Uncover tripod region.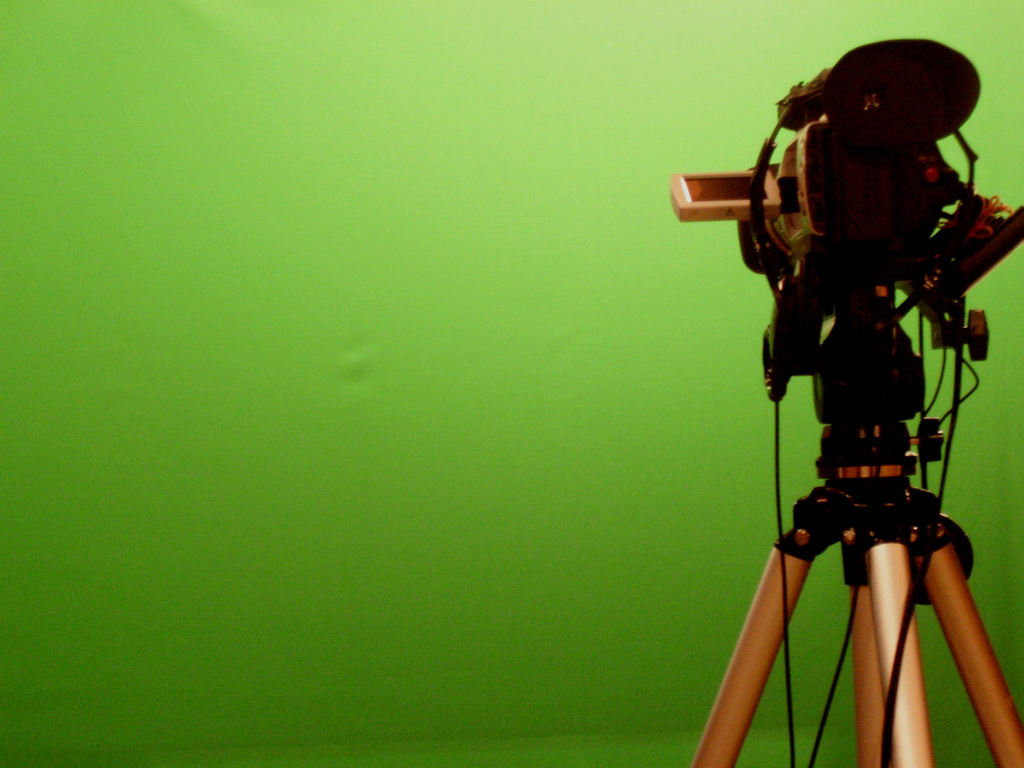
Uncovered: 690:290:1023:767.
